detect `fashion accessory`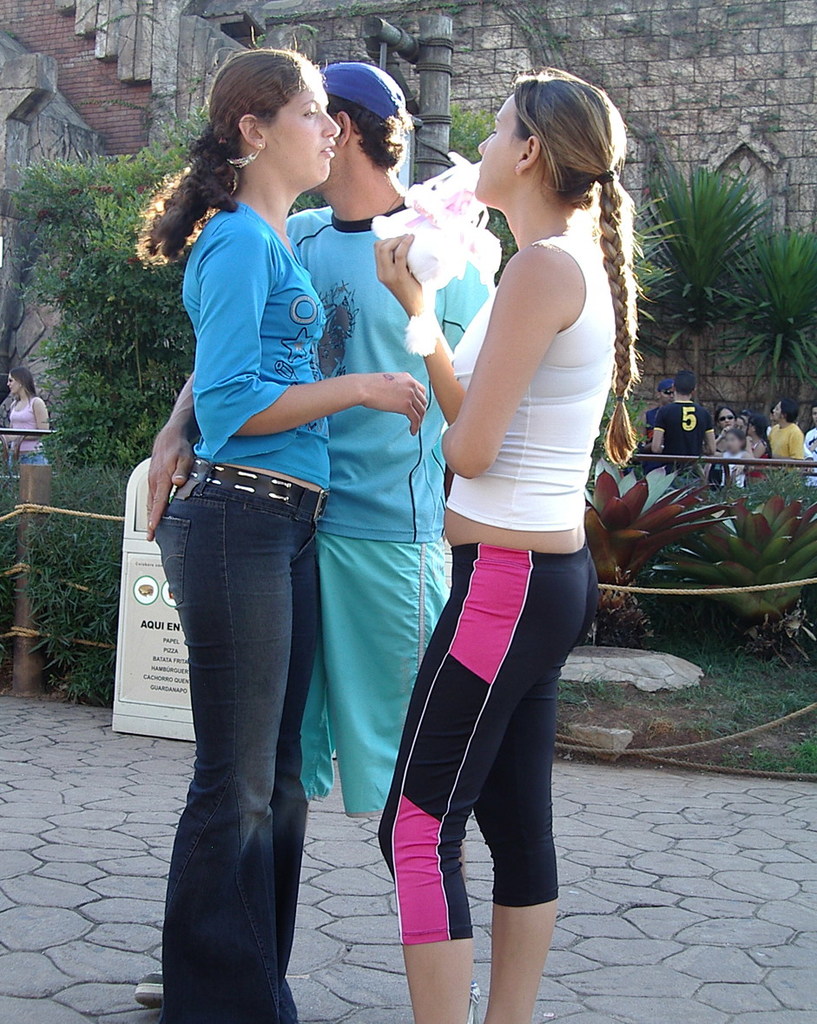
133/970/164/1006
